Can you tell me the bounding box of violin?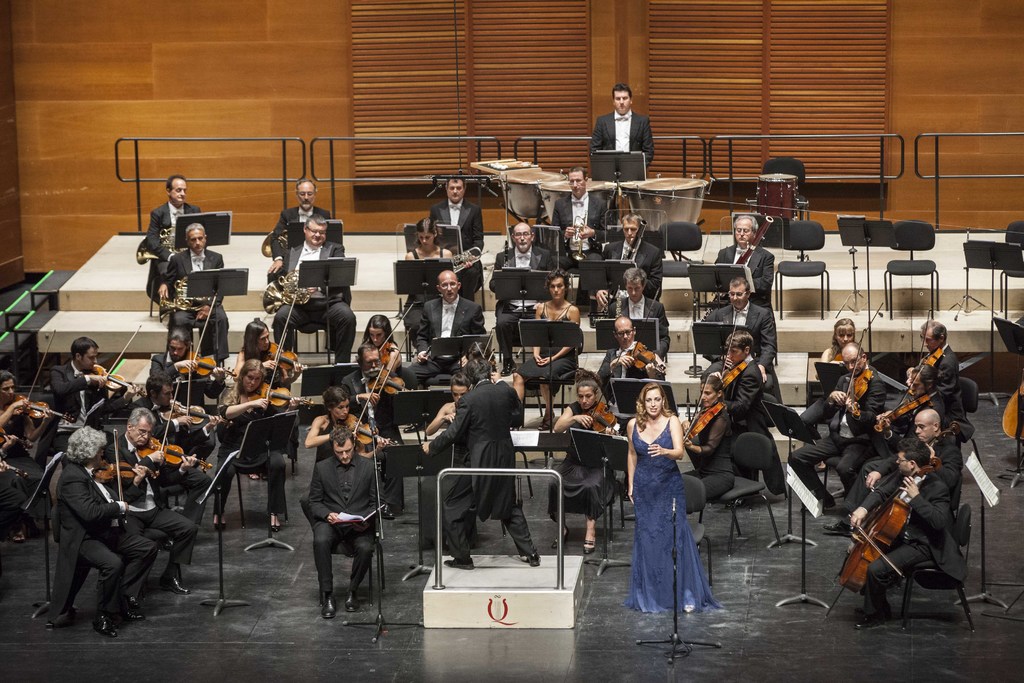
x1=1003 y1=370 x2=1023 y2=473.
